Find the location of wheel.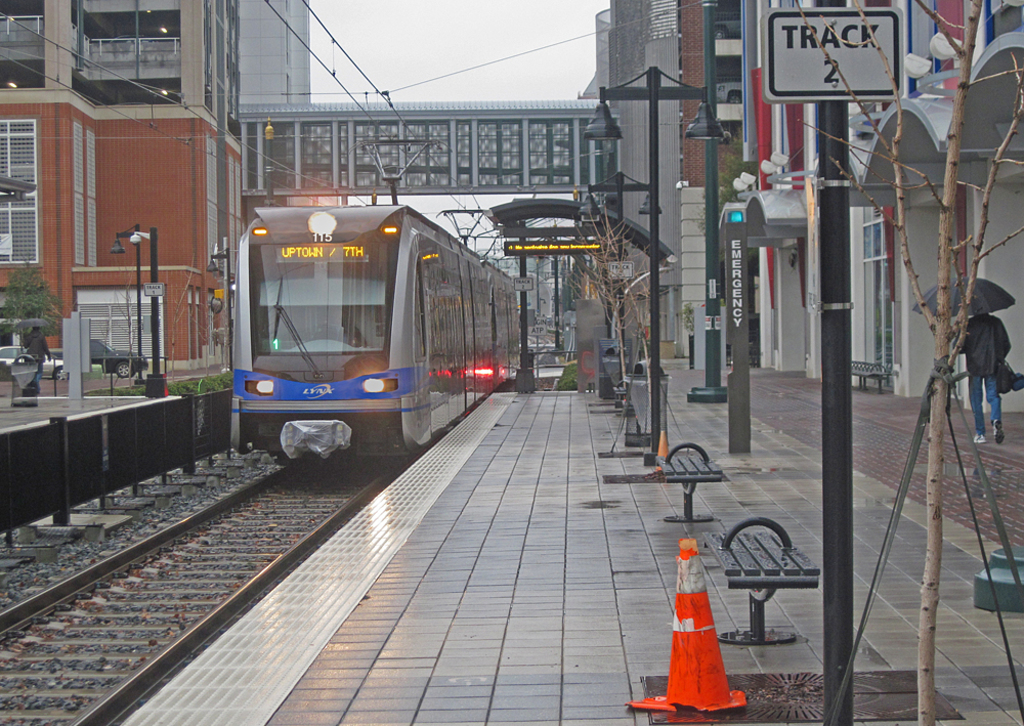
Location: (118,361,127,380).
